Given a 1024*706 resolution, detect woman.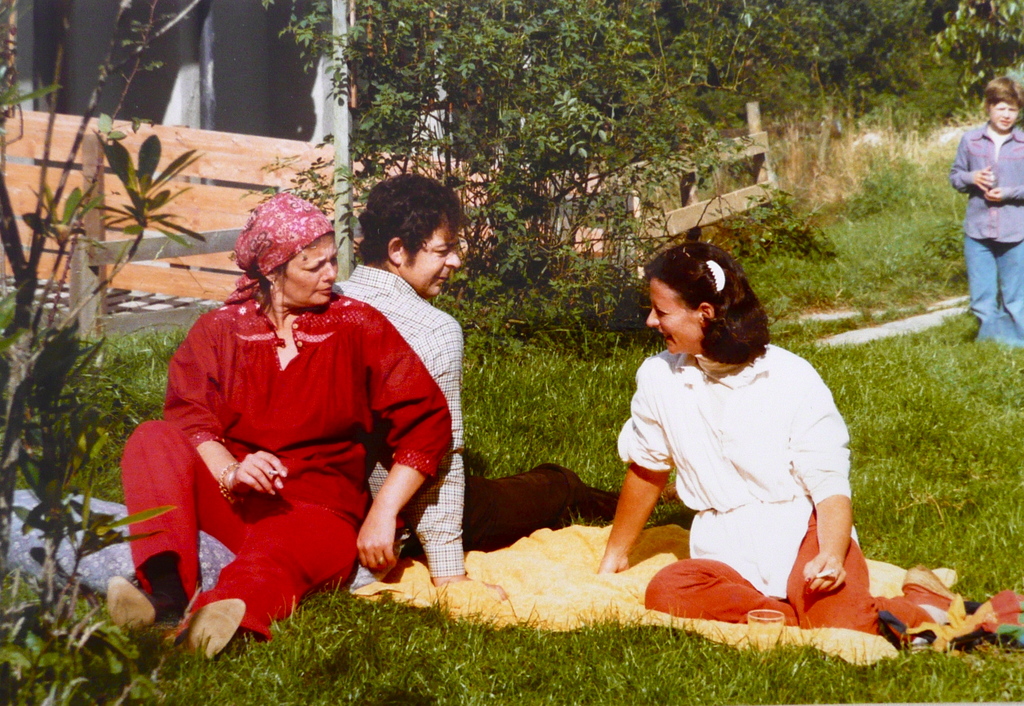
box(603, 226, 868, 631).
